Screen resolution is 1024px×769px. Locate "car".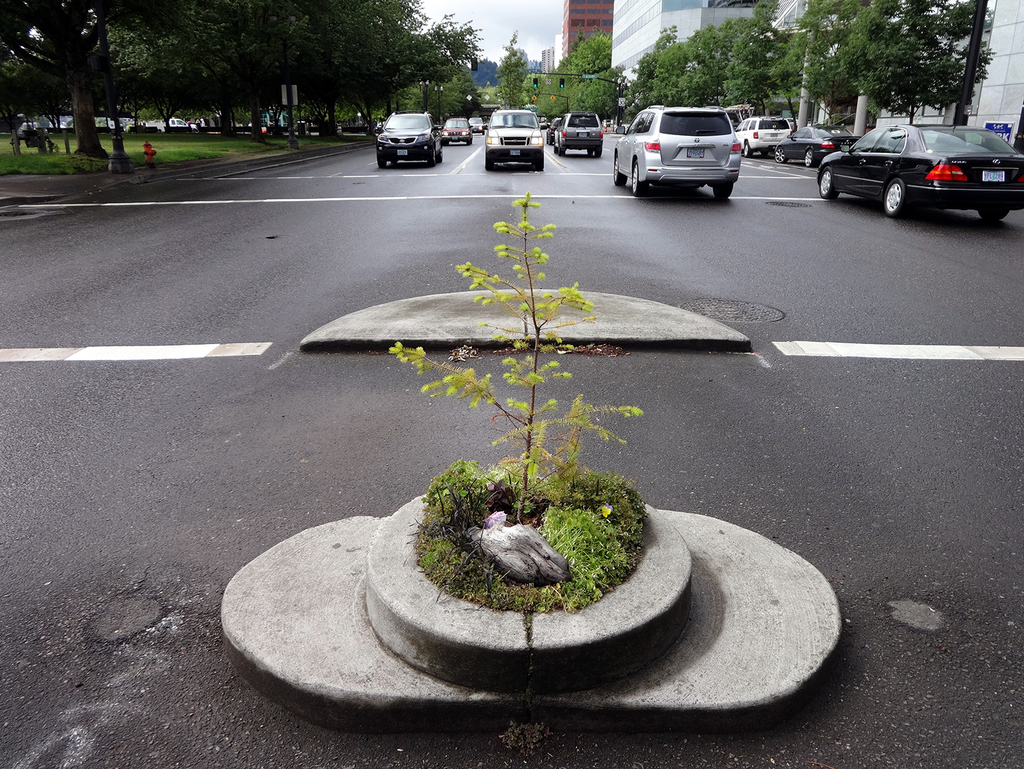
[x1=371, y1=108, x2=442, y2=166].
